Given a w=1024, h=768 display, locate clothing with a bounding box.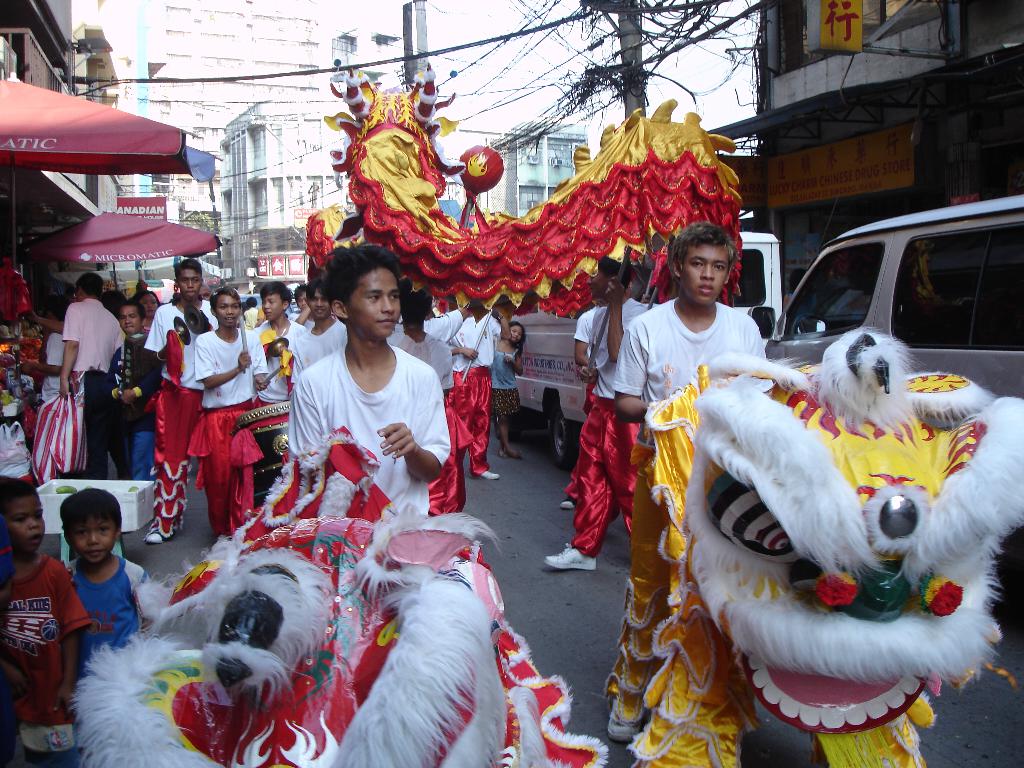
Located: {"x1": 484, "y1": 337, "x2": 522, "y2": 417}.
